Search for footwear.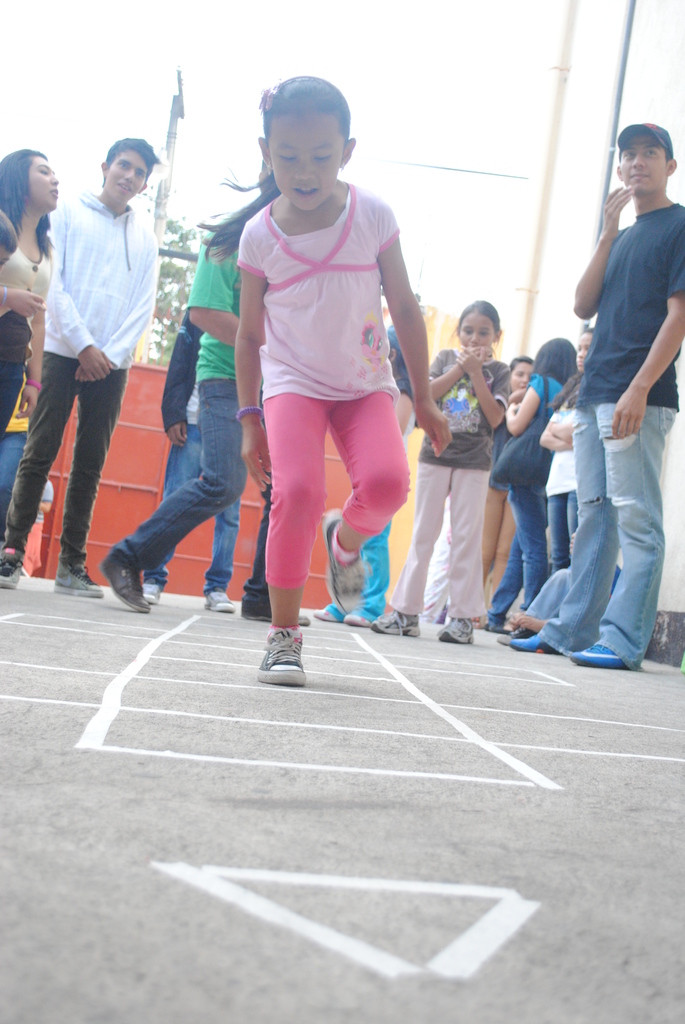
Found at locate(205, 591, 234, 614).
